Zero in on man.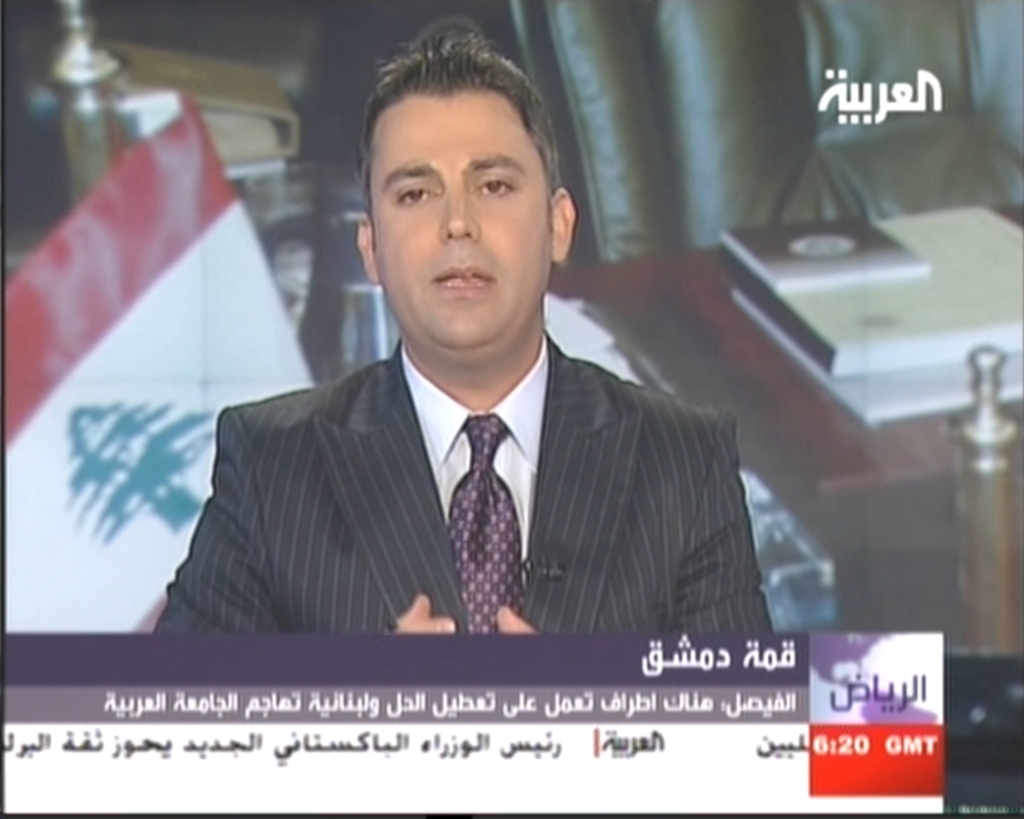
Zeroed in: 175,97,759,658.
